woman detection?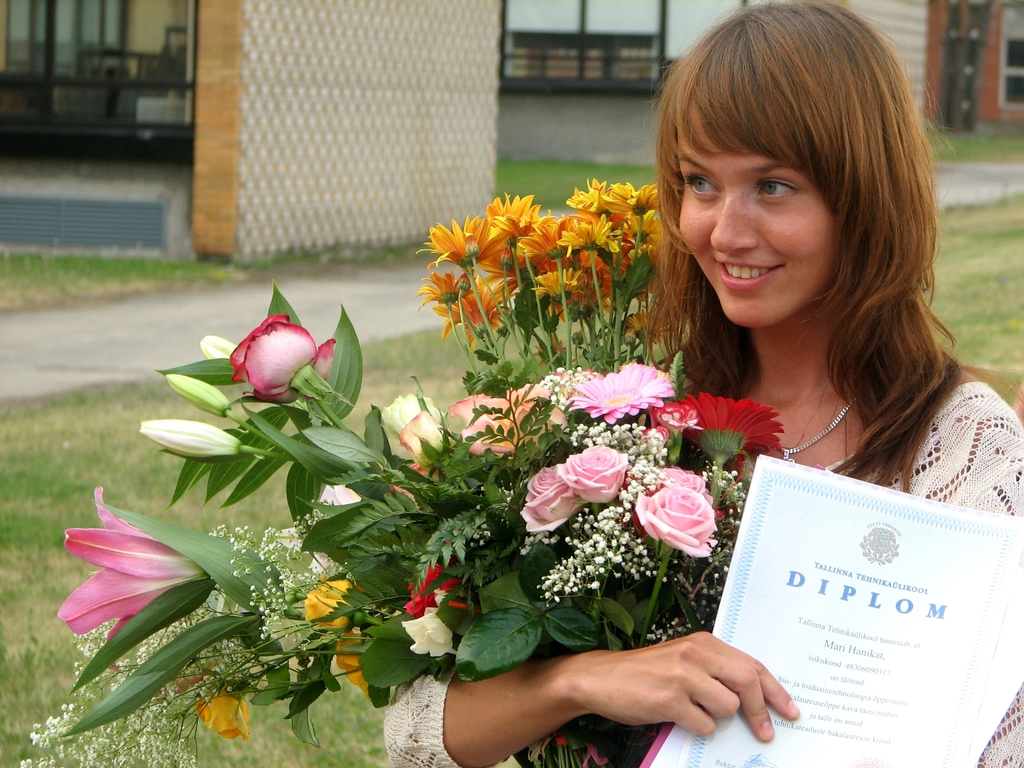
Rect(389, 0, 1023, 767)
